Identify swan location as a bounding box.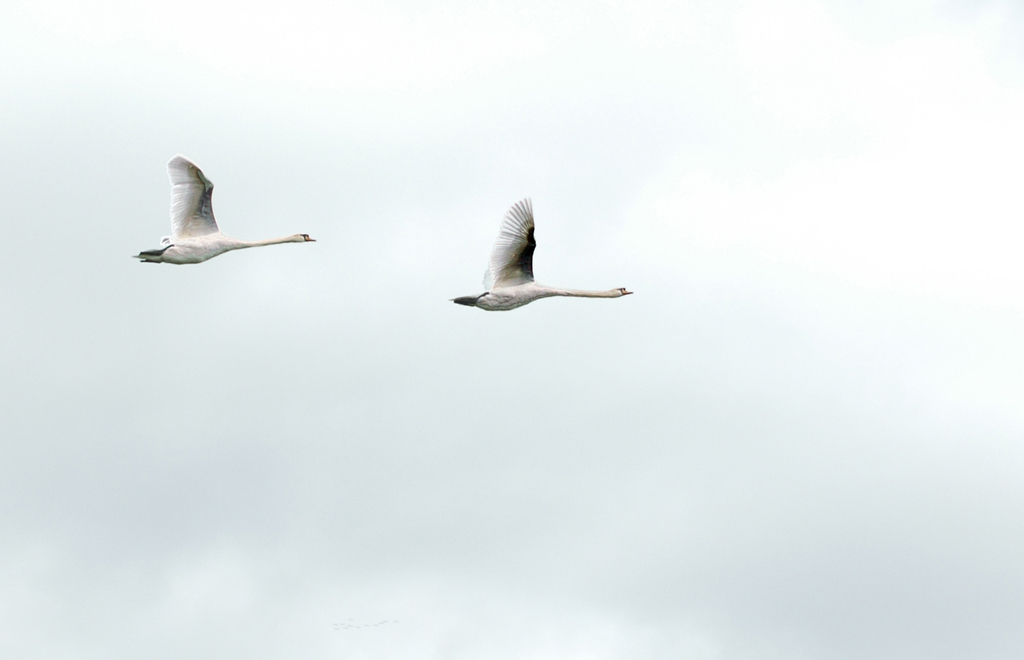
{"left": 429, "top": 190, "right": 632, "bottom": 321}.
